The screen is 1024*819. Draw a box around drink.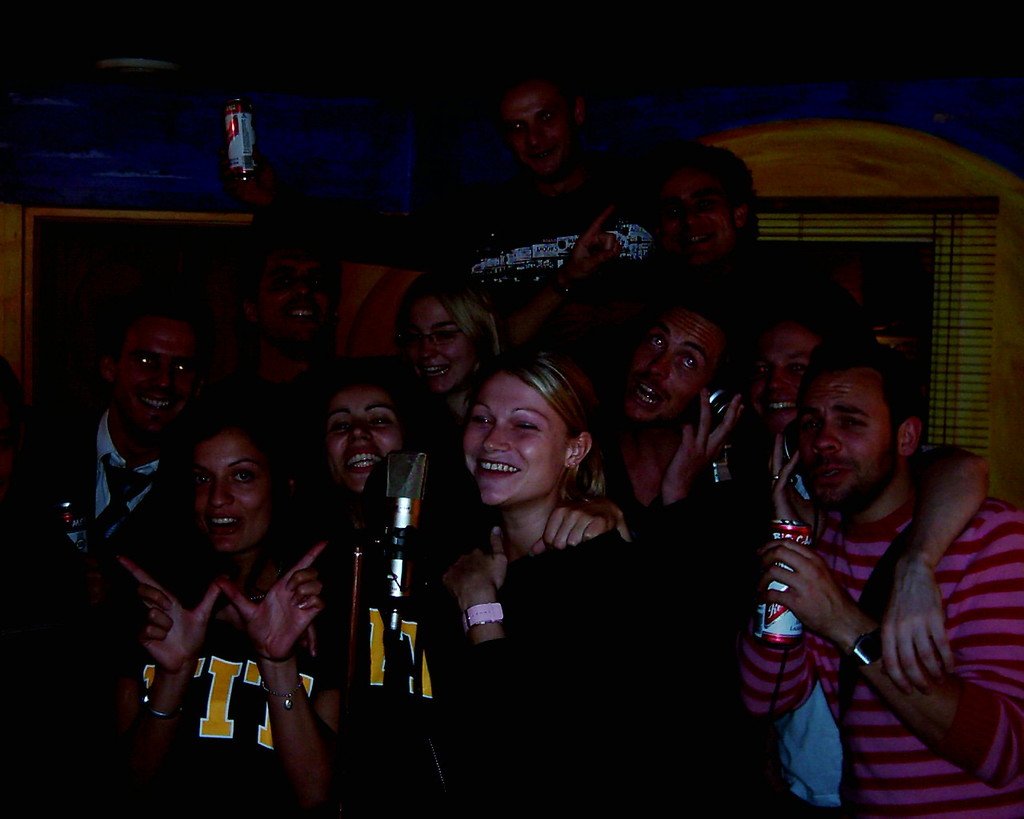
box(751, 517, 819, 637).
